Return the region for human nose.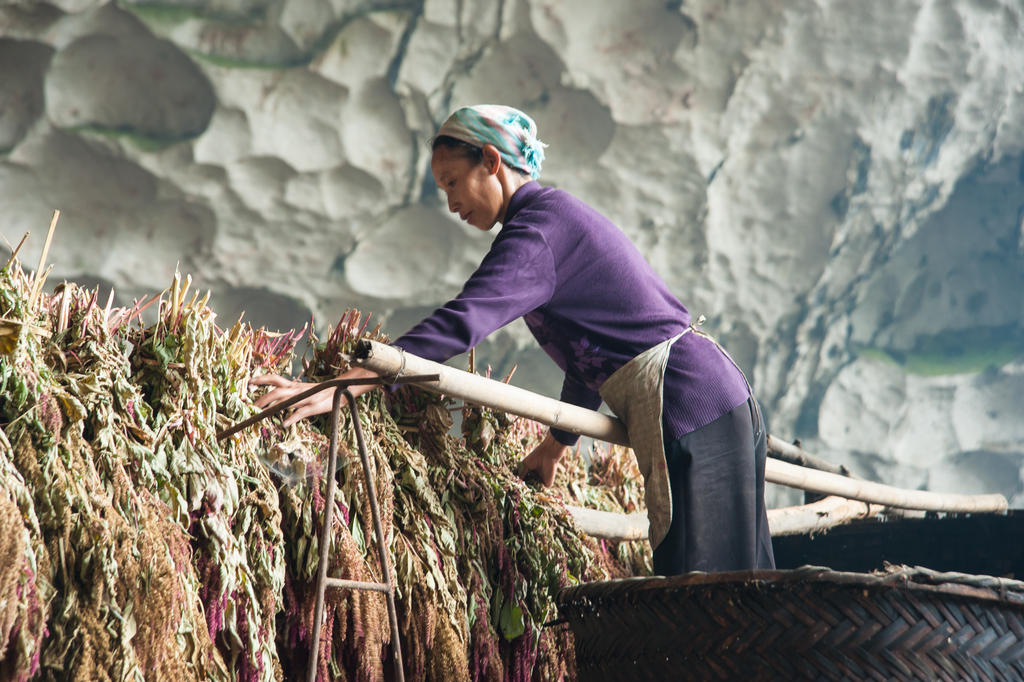
l=445, t=188, r=464, b=215.
